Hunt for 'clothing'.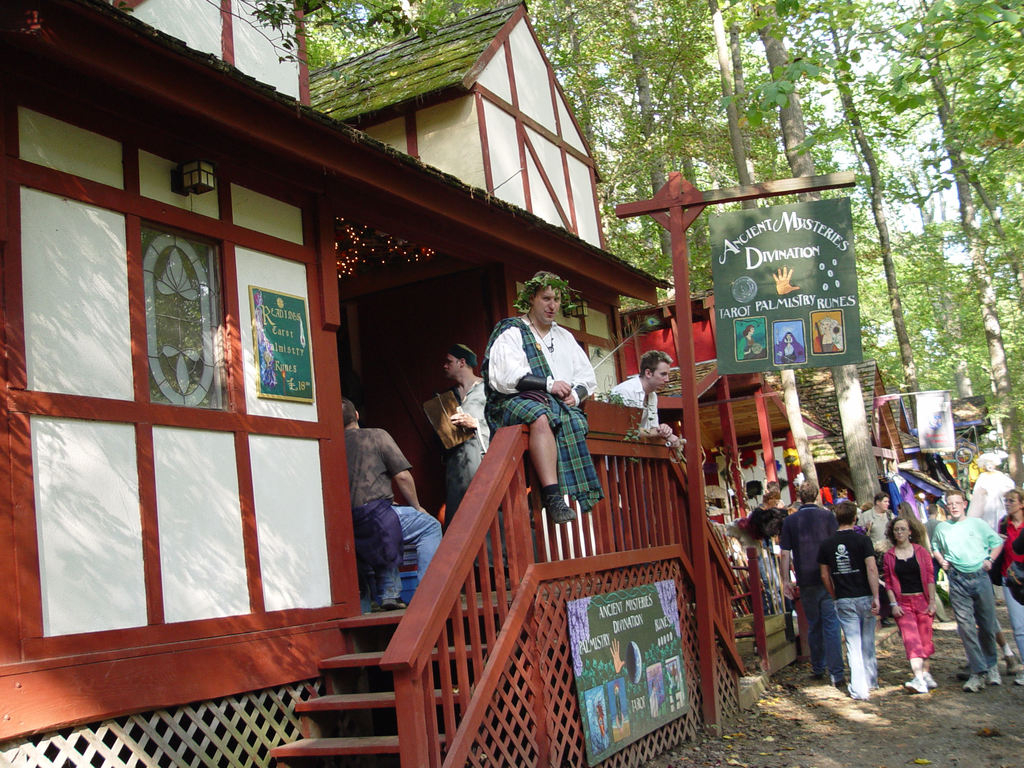
Hunted down at l=384, t=495, r=449, b=576.
